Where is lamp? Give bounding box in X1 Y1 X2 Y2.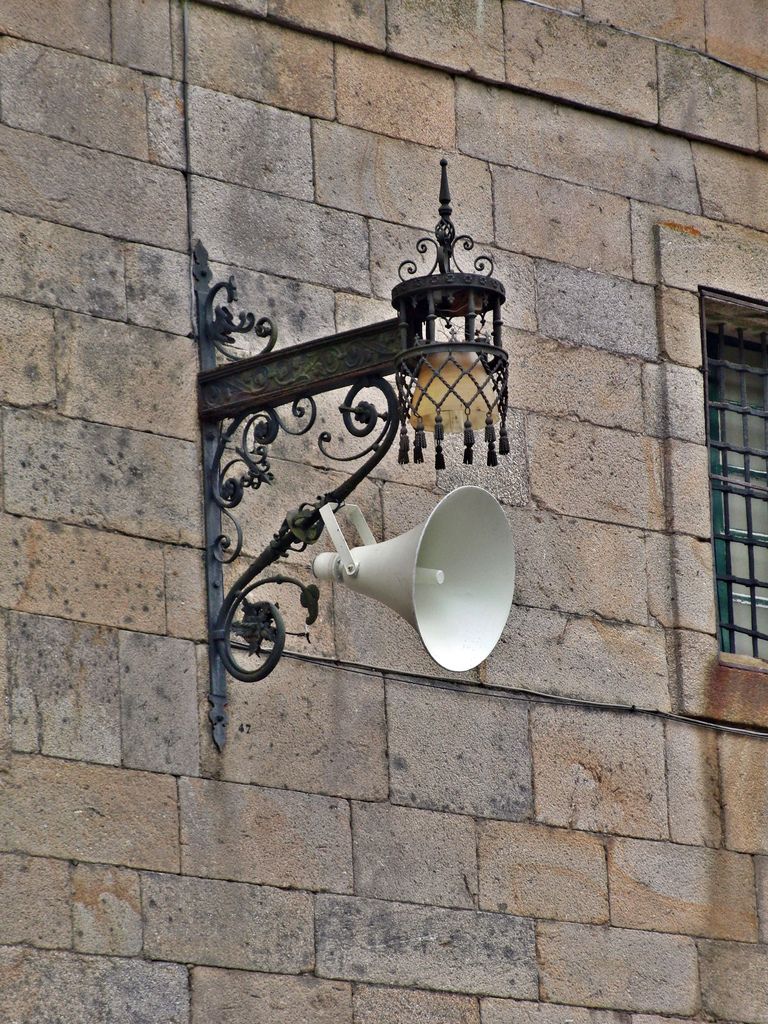
201 151 509 685.
